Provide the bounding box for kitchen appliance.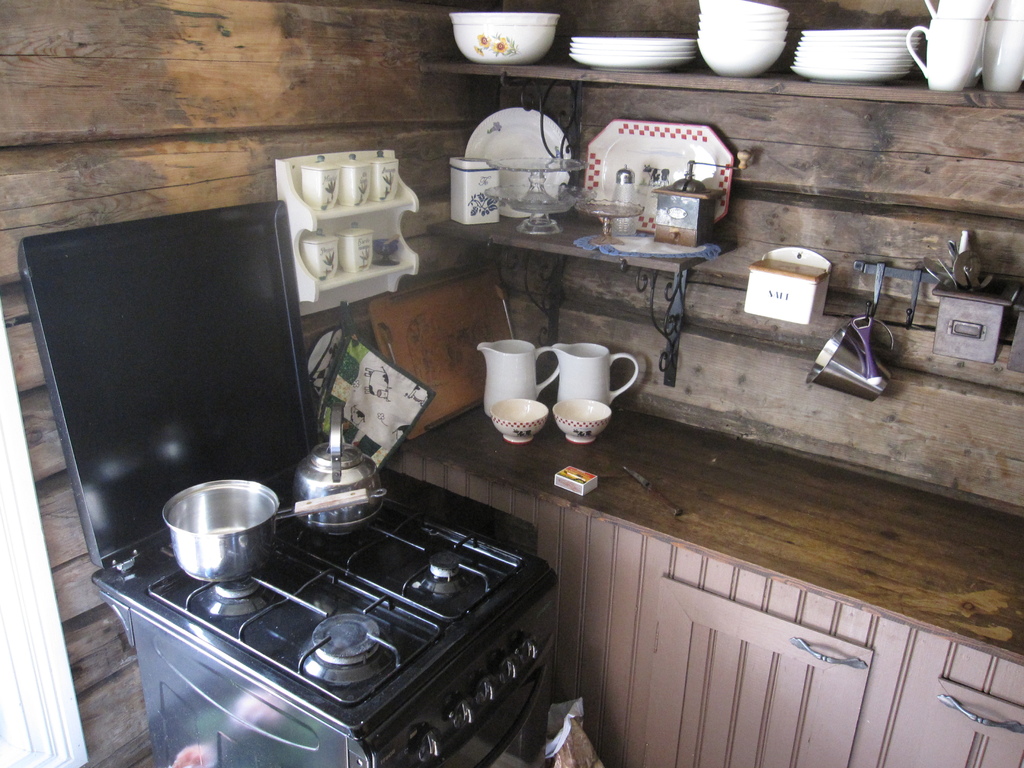
rect(342, 224, 380, 266).
